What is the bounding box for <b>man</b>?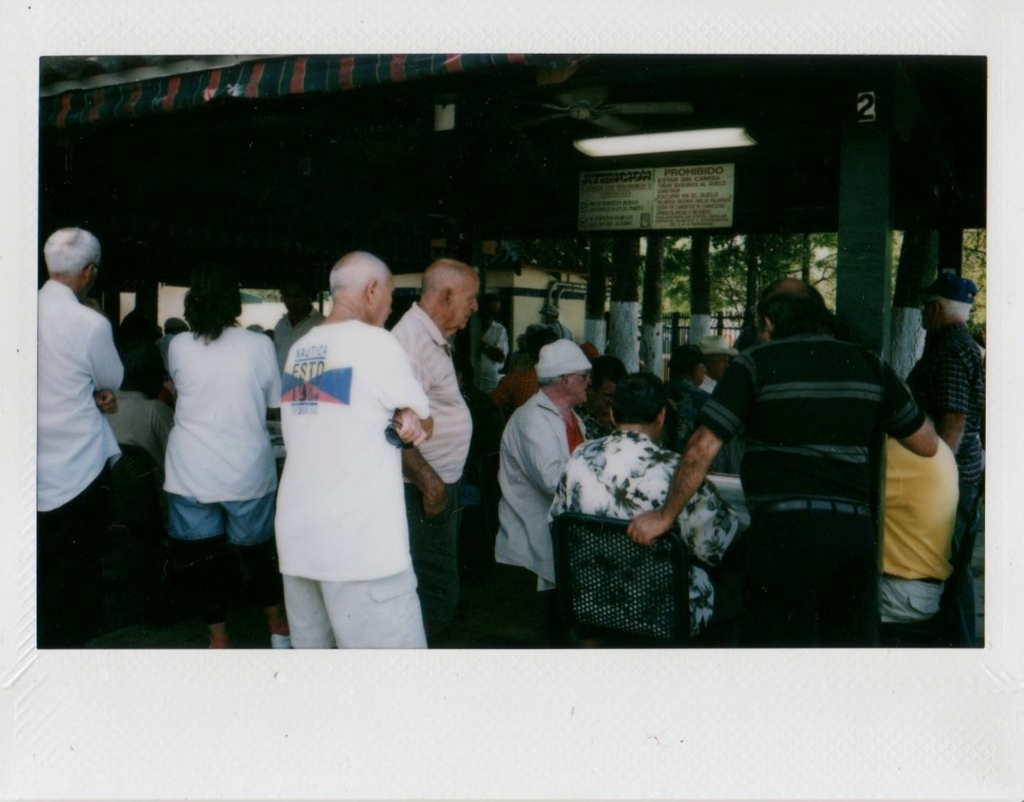
bbox=(475, 286, 513, 409).
